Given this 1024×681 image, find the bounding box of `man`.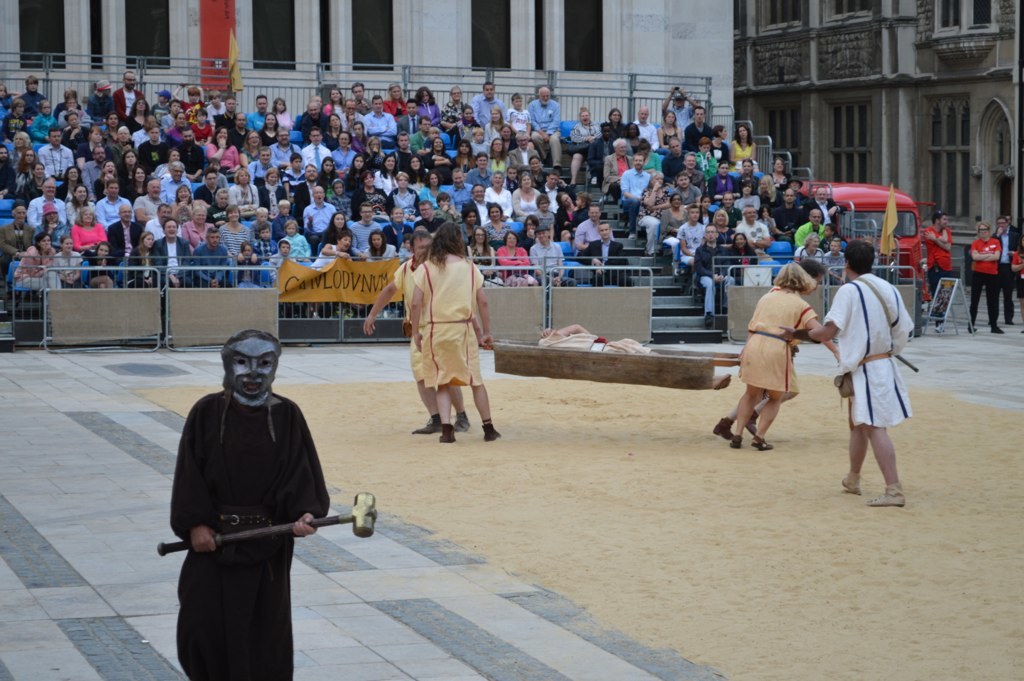
rect(730, 259, 827, 454).
